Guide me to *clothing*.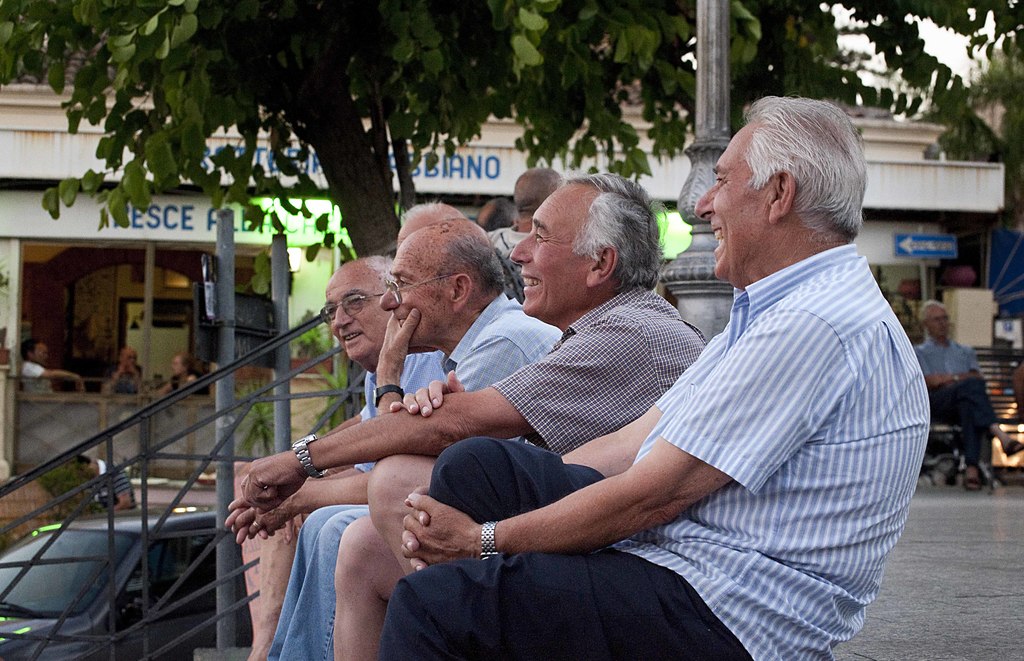
Guidance: 377:231:962:660.
